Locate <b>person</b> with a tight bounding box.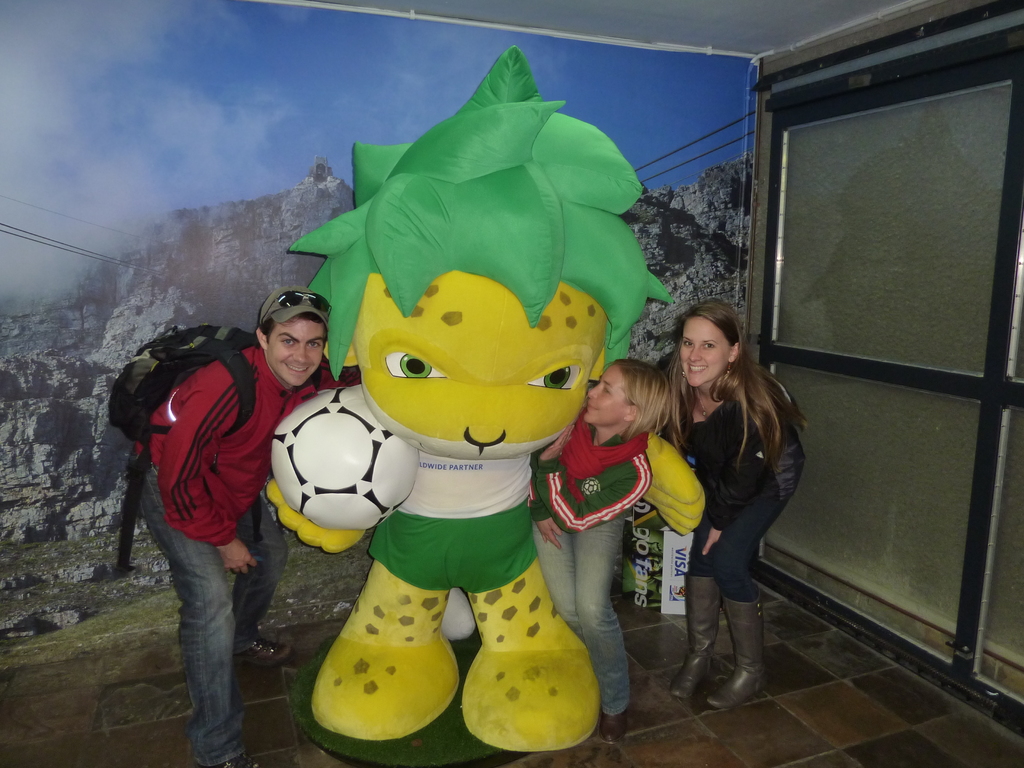
[x1=650, y1=296, x2=812, y2=708].
